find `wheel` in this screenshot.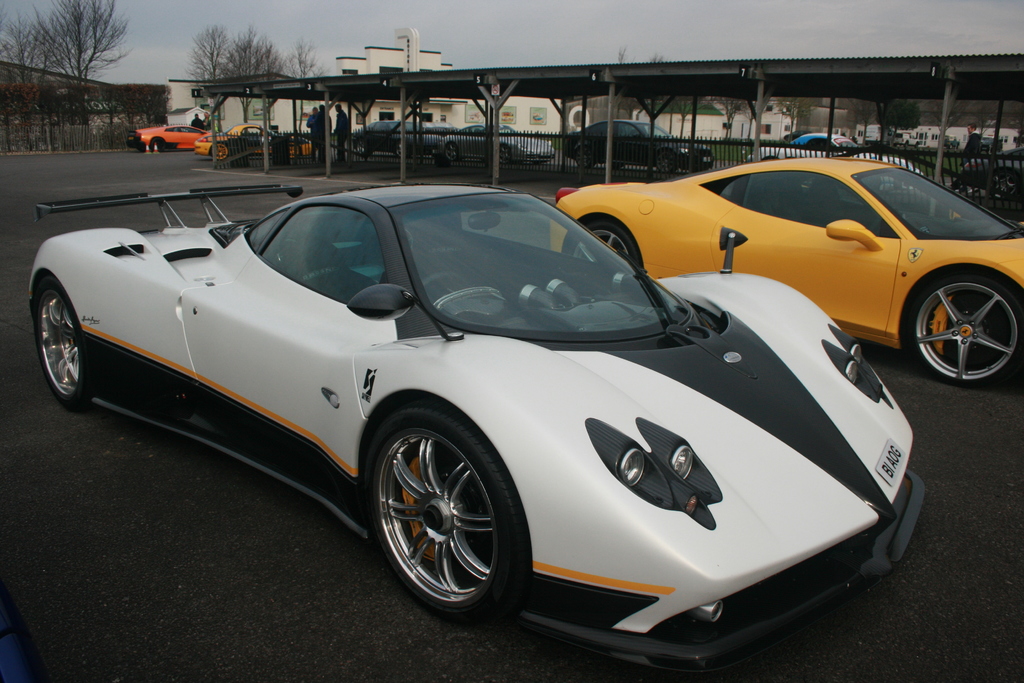
The bounding box for `wheel` is {"left": 499, "top": 142, "right": 513, "bottom": 162}.
